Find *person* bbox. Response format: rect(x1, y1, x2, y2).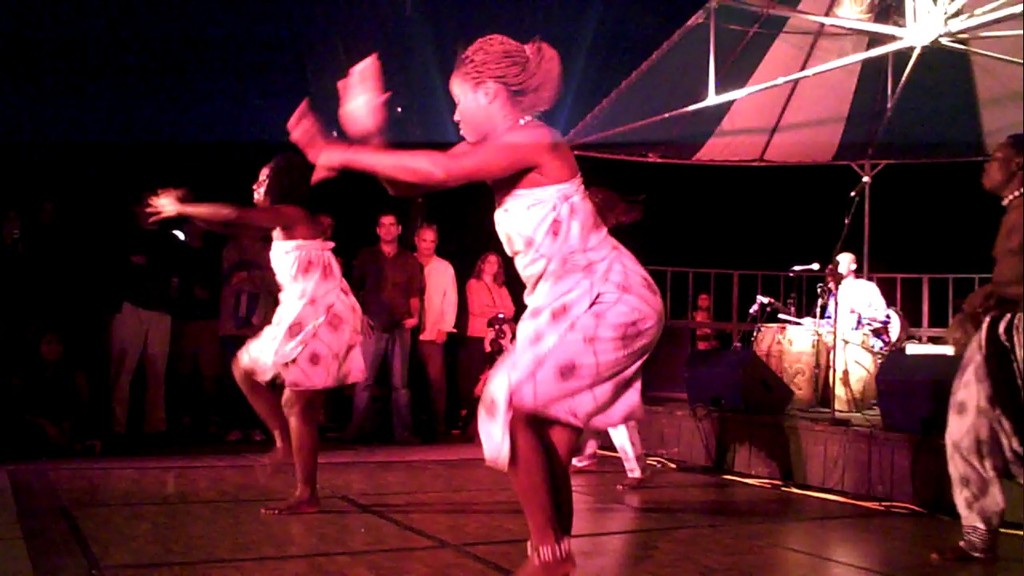
rect(195, 153, 367, 505).
